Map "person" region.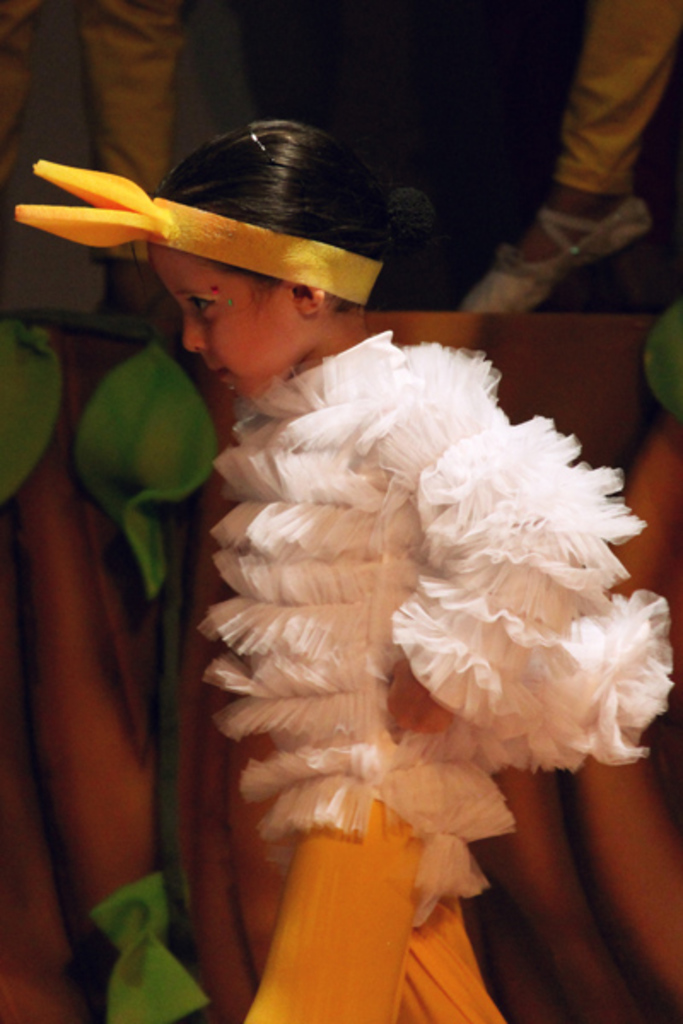
Mapped to {"x1": 0, "y1": 0, "x2": 326, "y2": 319}.
